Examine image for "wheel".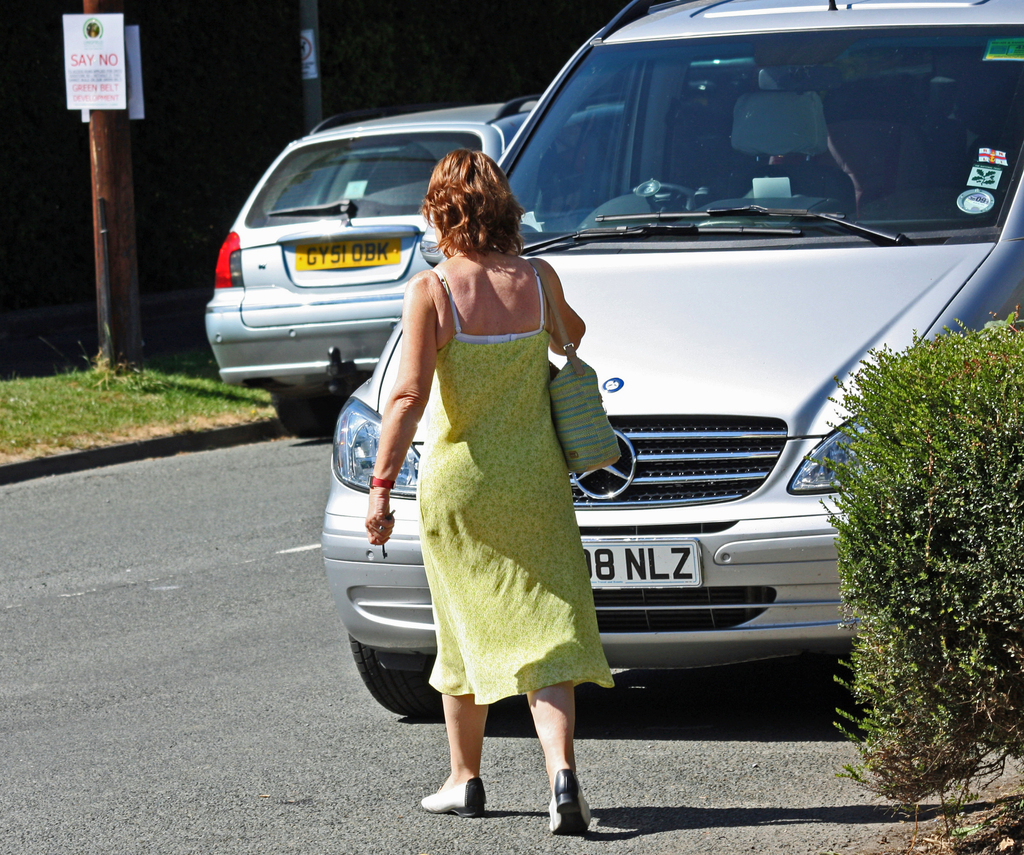
Examination result: x1=274 y1=386 x2=335 y2=440.
